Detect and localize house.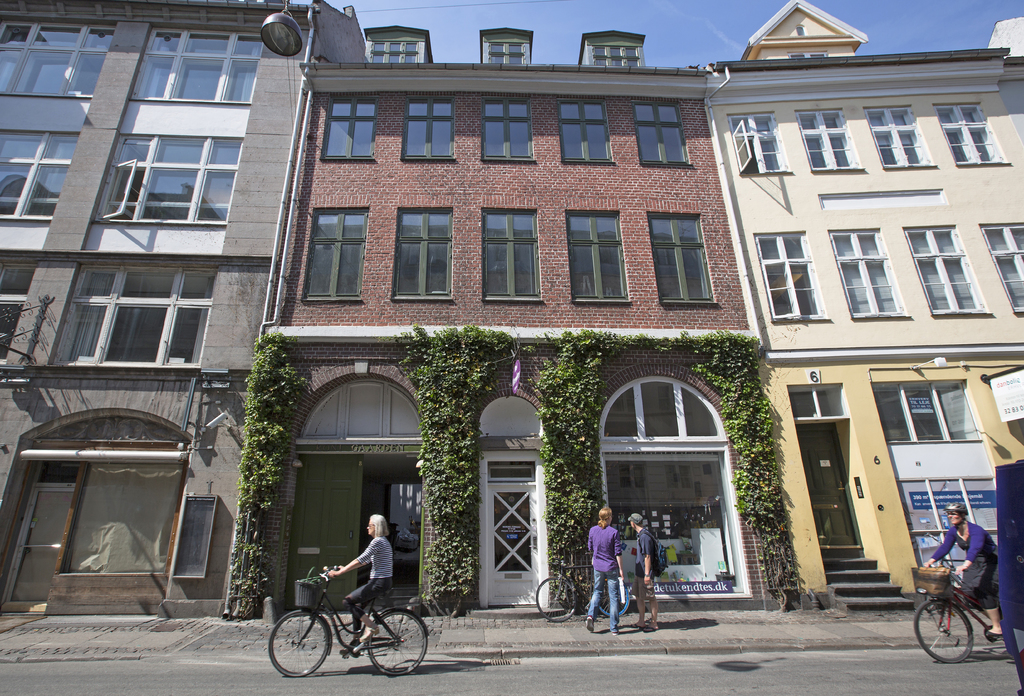
Localized at bbox(240, 21, 770, 624).
